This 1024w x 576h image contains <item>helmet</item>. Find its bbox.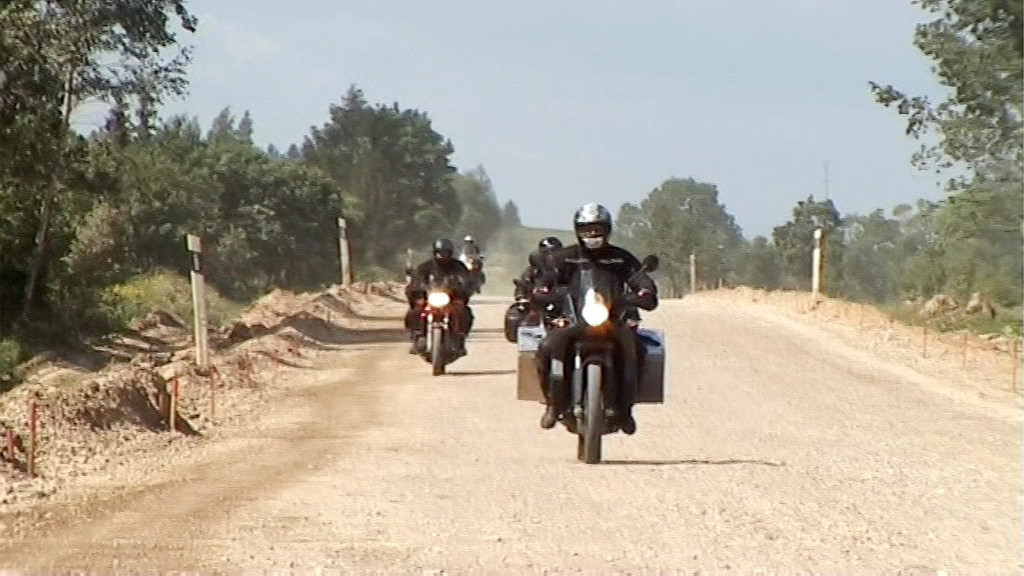
bbox=[568, 204, 622, 252].
